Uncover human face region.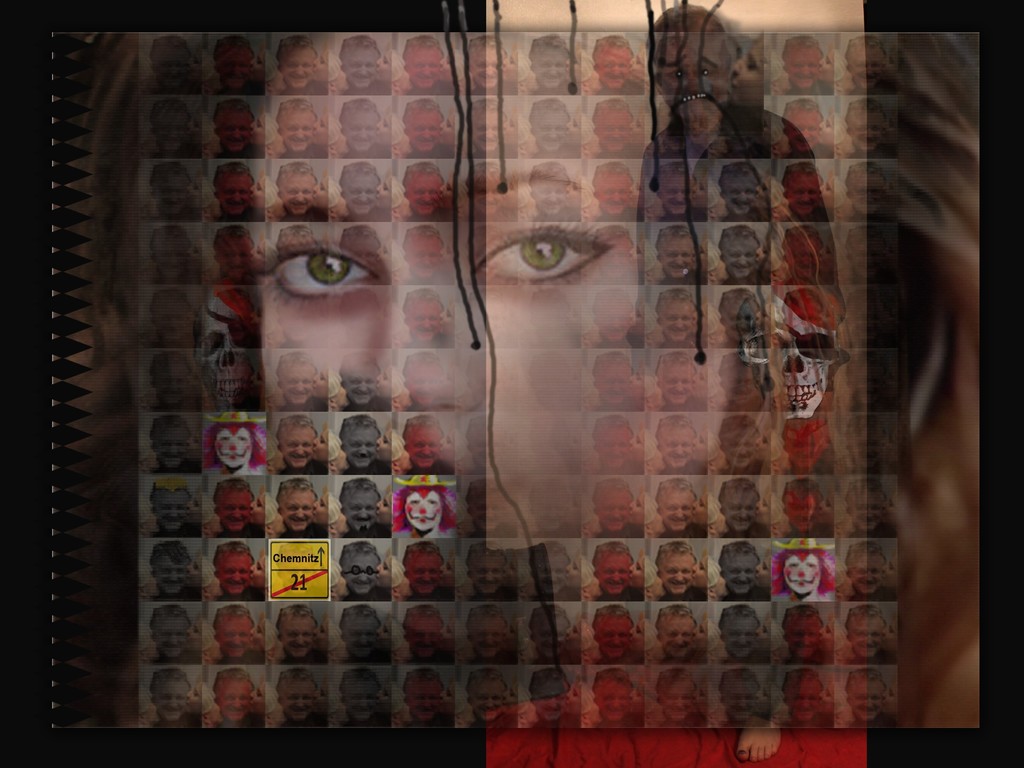
Uncovered: <box>467,99,511,152</box>.
